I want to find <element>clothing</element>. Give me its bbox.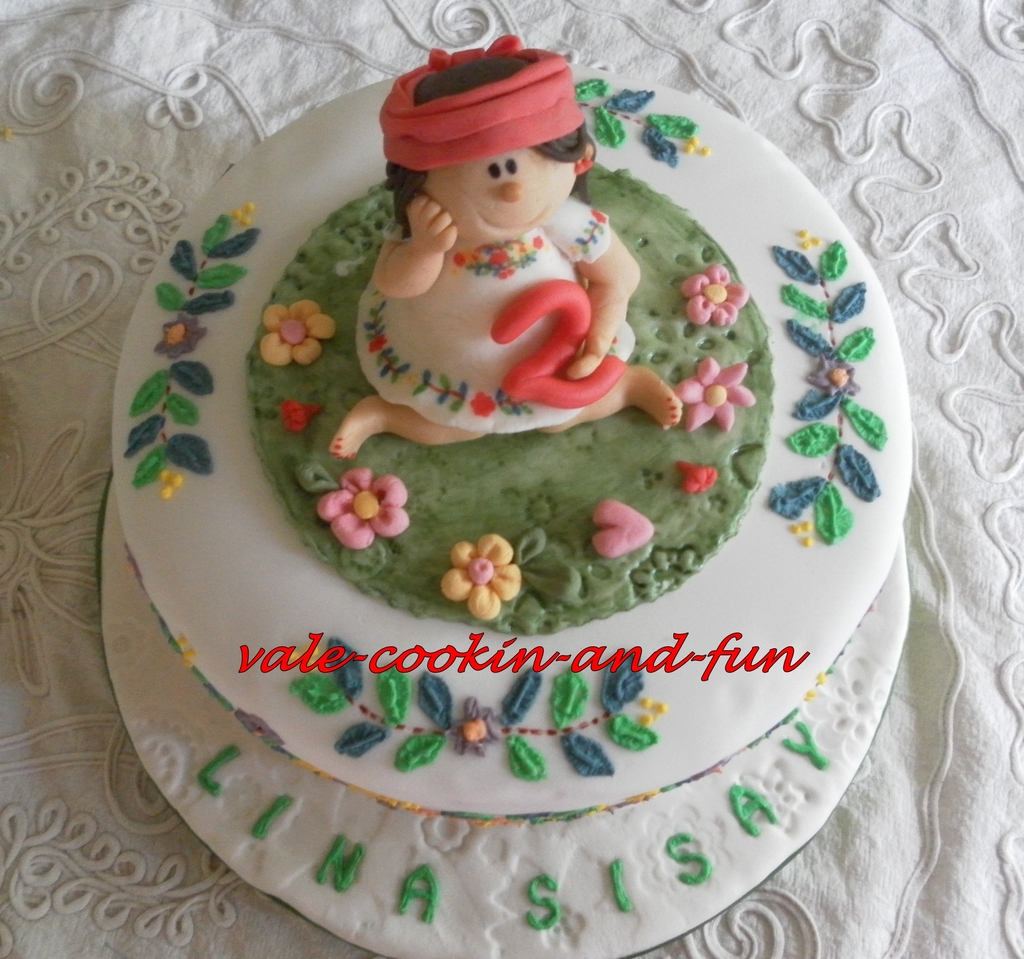
[x1=351, y1=188, x2=679, y2=437].
